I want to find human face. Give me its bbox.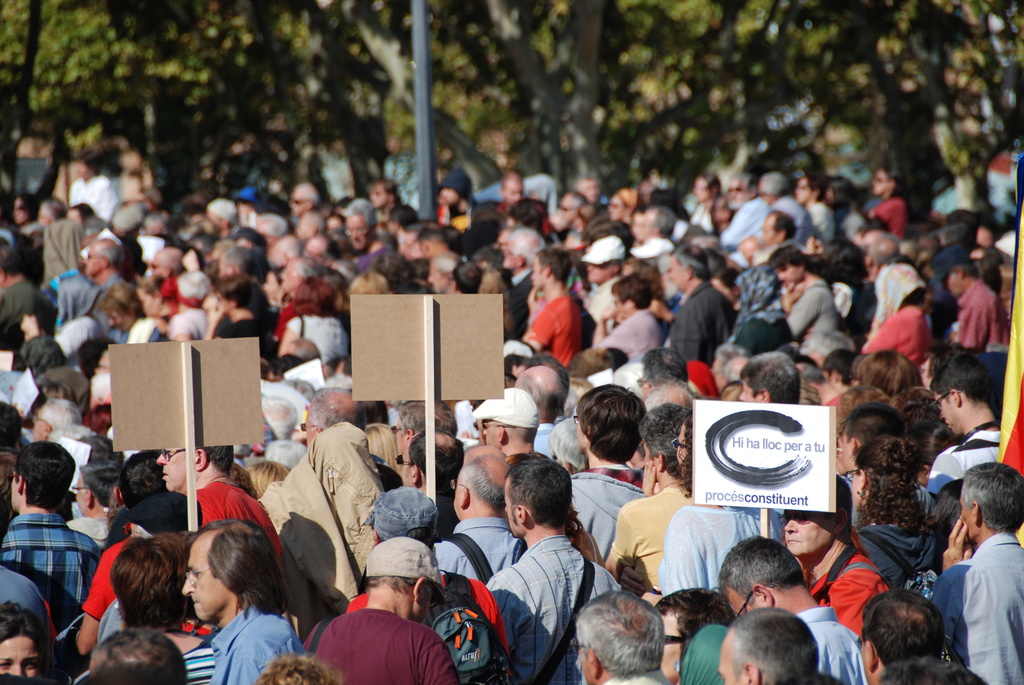
pyautogui.locateOnScreen(208, 209, 225, 230).
